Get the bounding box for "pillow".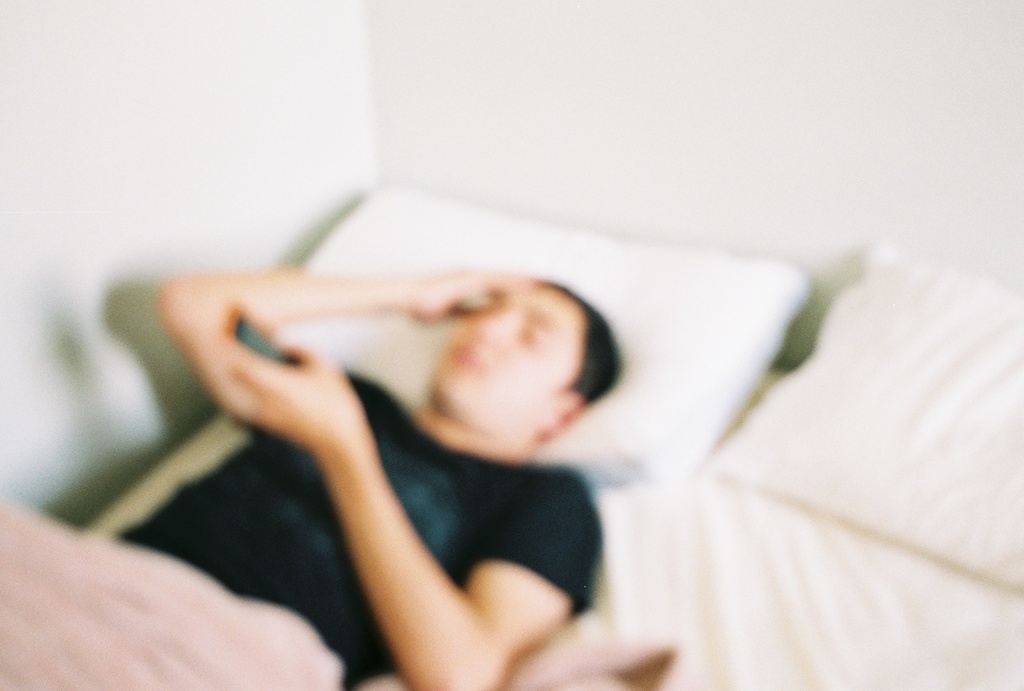
locate(705, 241, 1023, 587).
